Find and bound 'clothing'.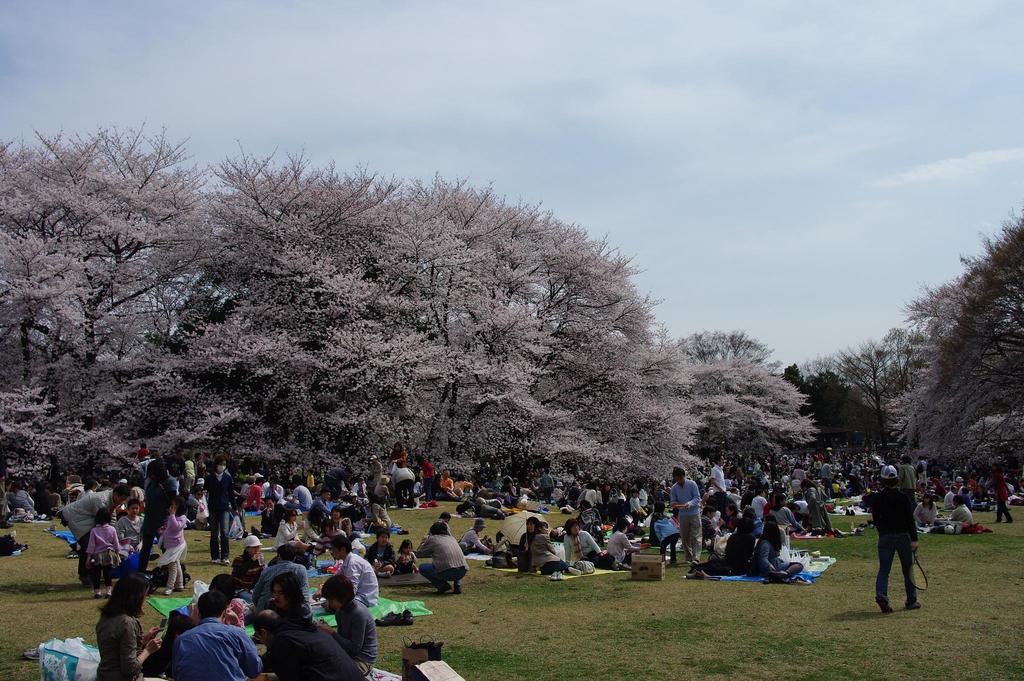
Bound: {"left": 453, "top": 482, "right": 476, "bottom": 498}.
